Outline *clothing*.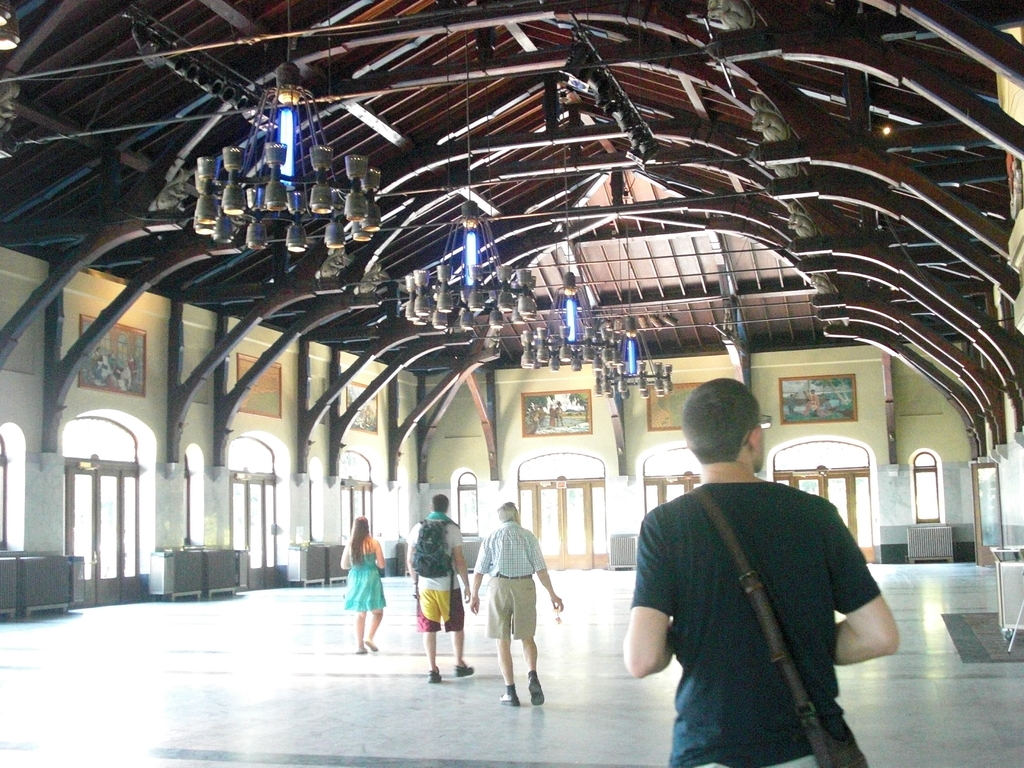
Outline: left=404, top=513, right=464, bottom=632.
